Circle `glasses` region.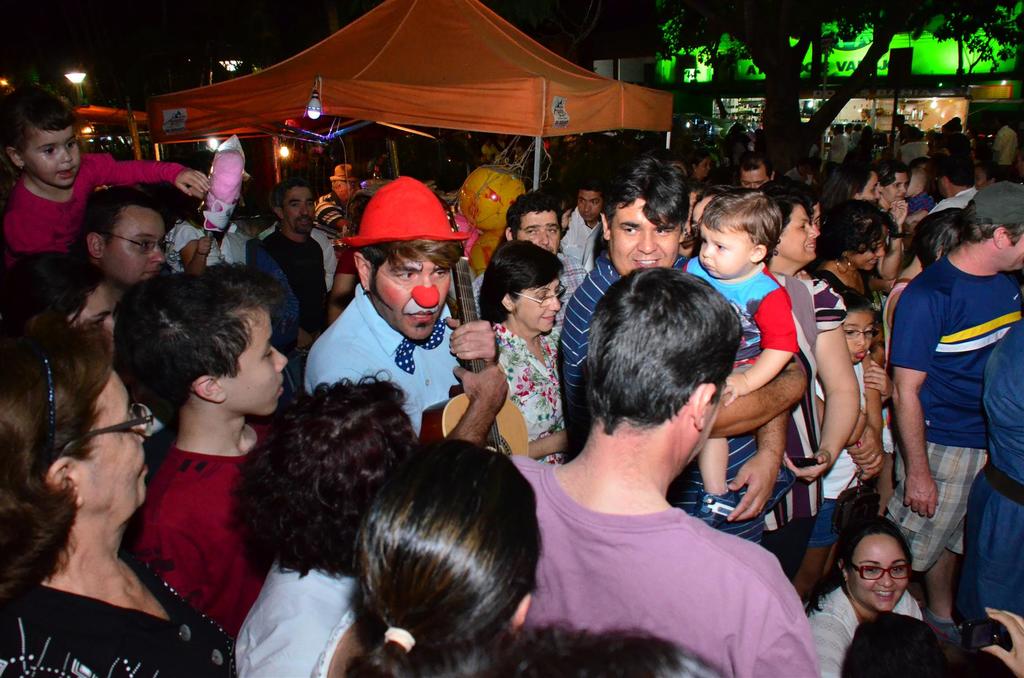
Region: [509,278,567,305].
